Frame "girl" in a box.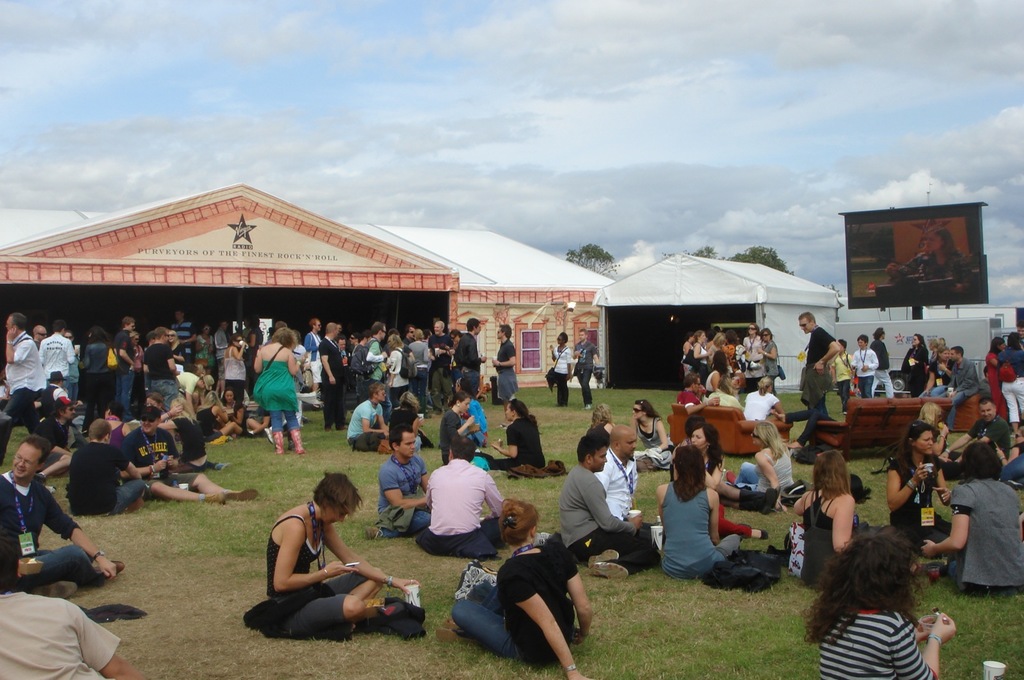
x1=489 y1=397 x2=548 y2=470.
